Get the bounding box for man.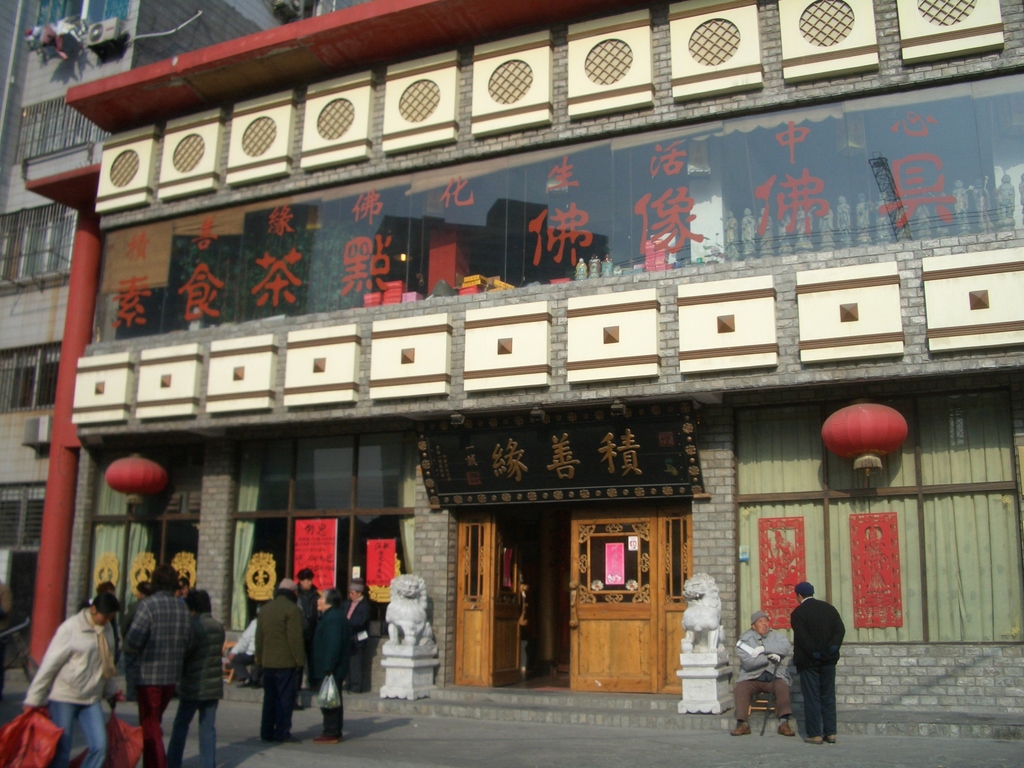
rect(117, 563, 190, 767).
